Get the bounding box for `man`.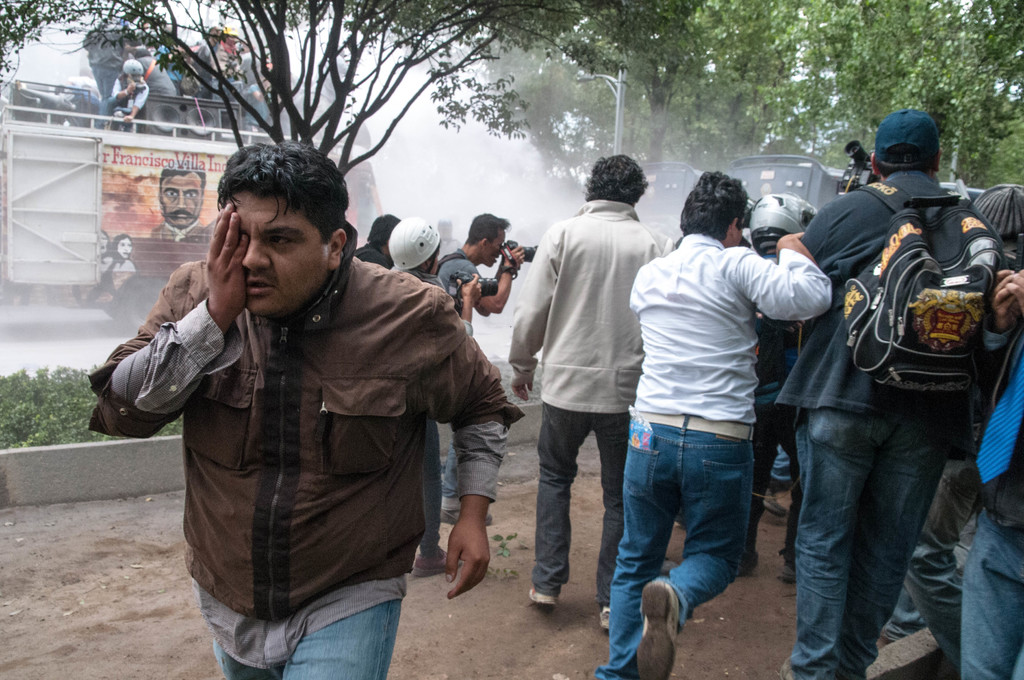
l=774, t=112, r=972, b=679.
